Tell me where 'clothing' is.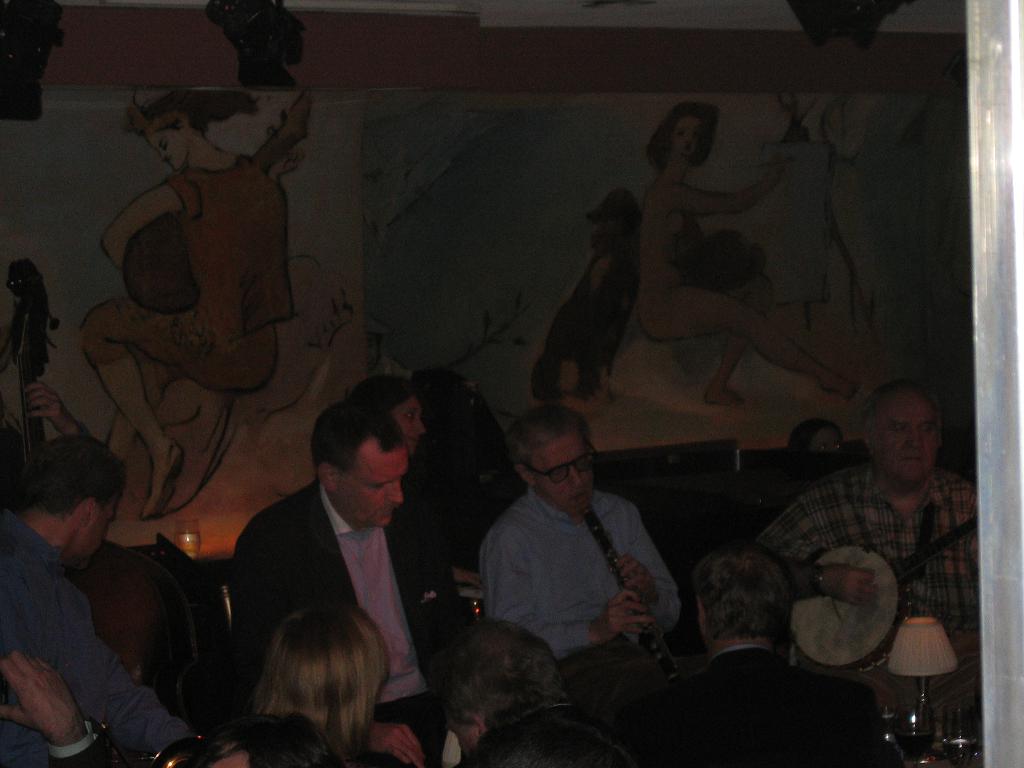
'clothing' is at 276,709,440,767.
